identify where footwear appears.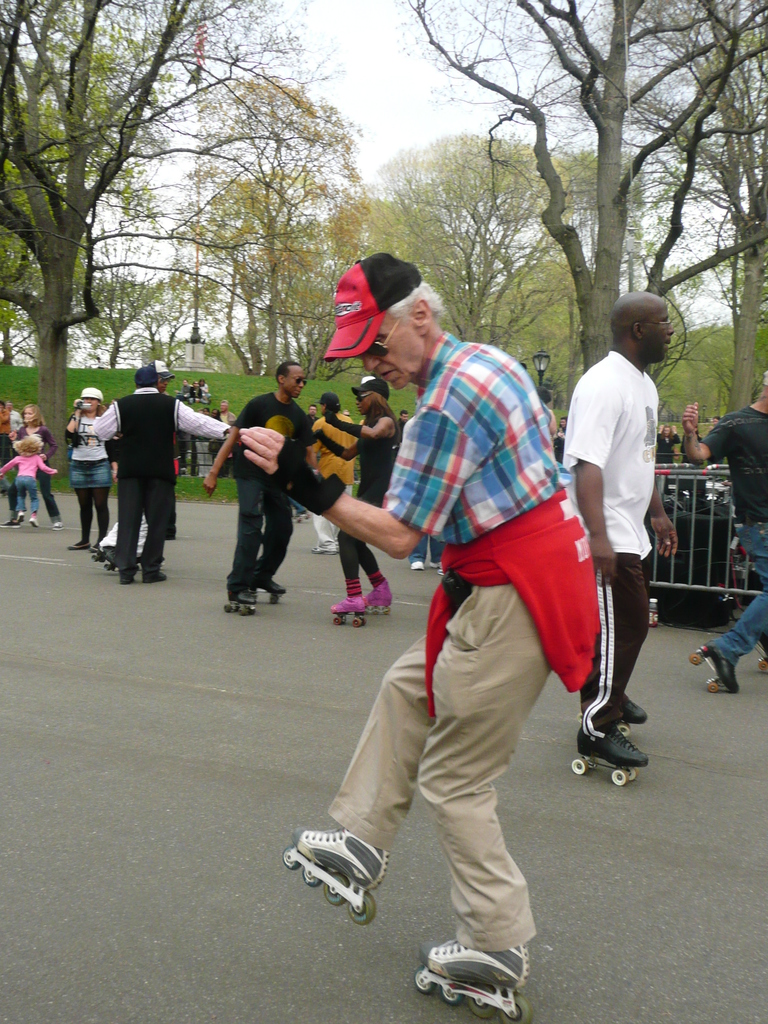
Appears at box=[363, 579, 394, 607].
